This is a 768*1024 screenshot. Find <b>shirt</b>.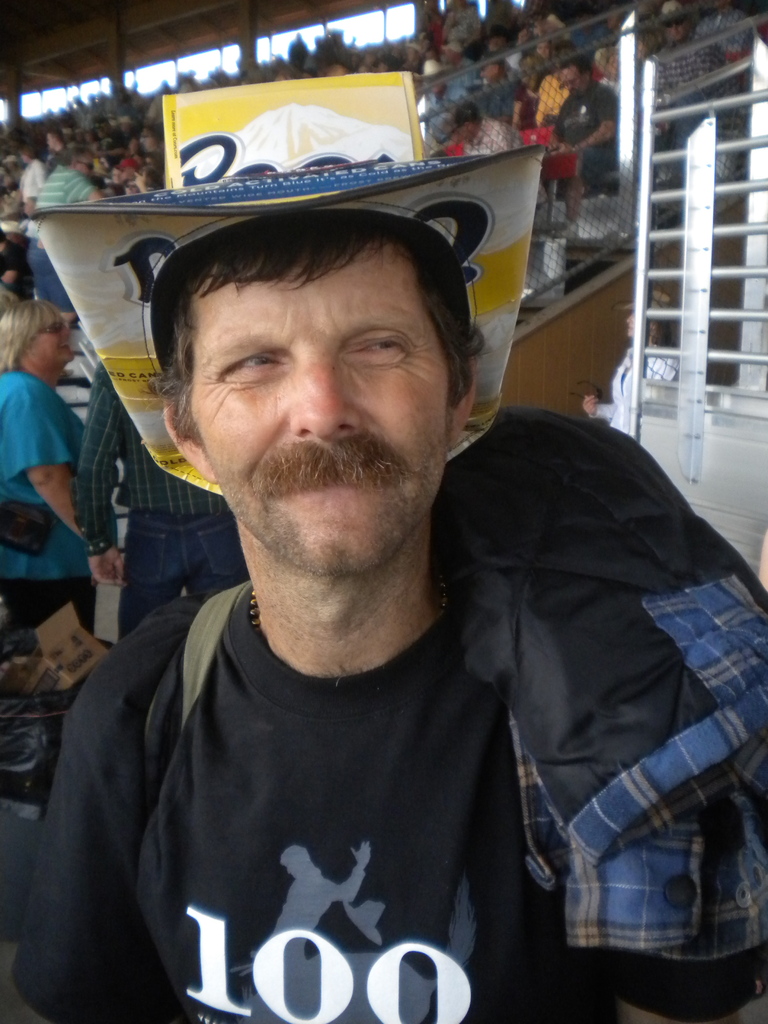
Bounding box: region(74, 364, 229, 554).
